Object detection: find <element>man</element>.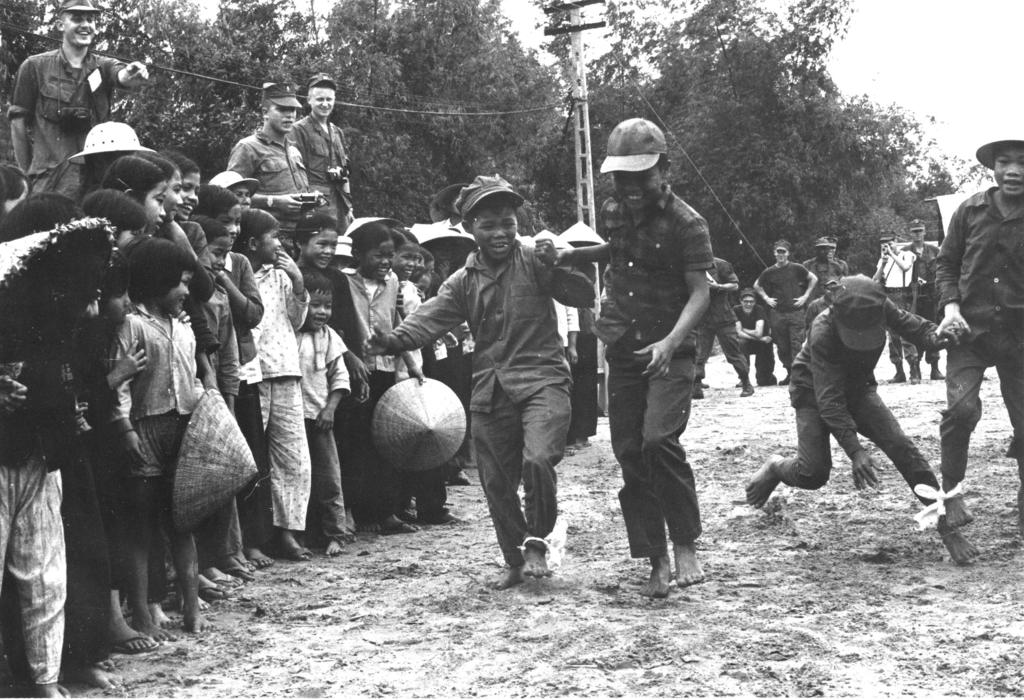
<box>871,231,921,383</box>.
